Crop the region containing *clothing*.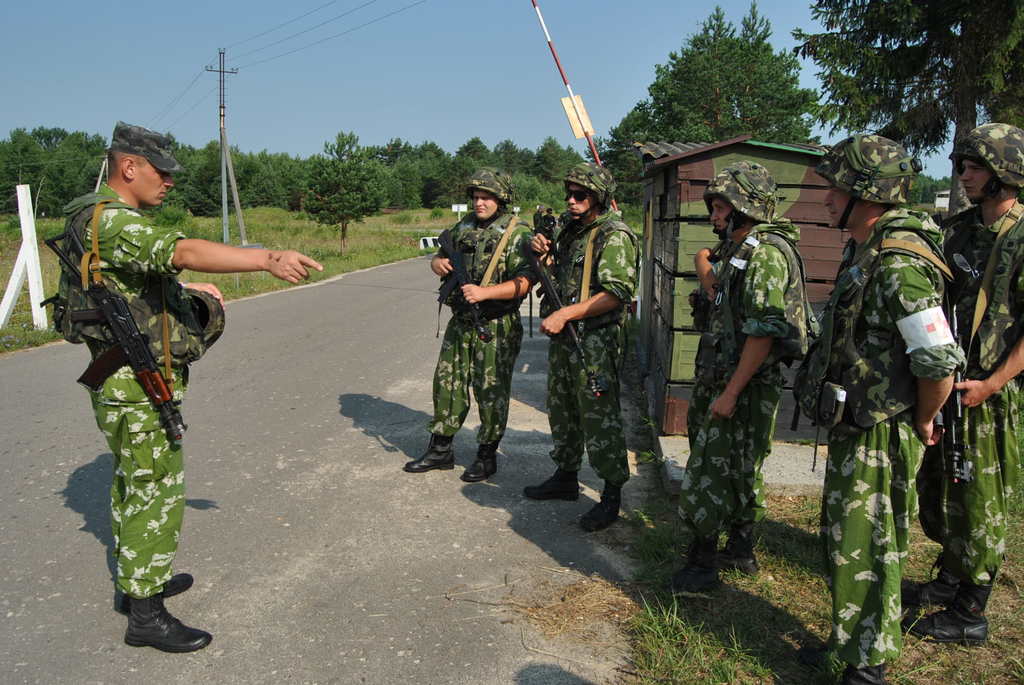
Crop region: Rect(807, 185, 972, 648).
